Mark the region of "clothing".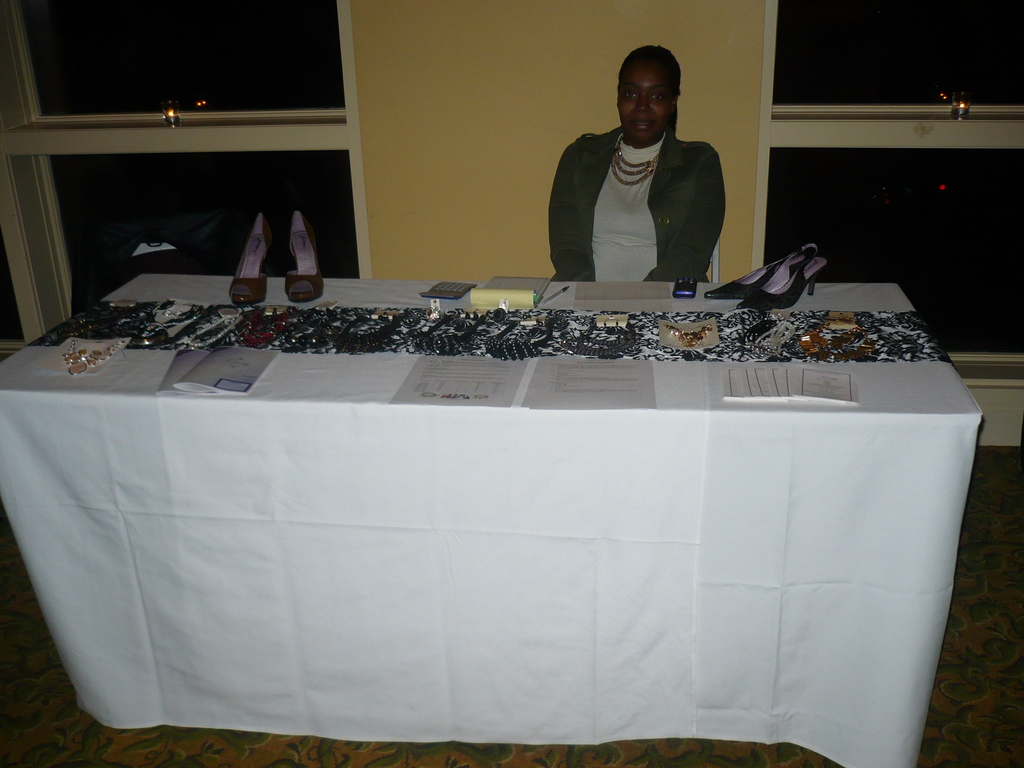
Region: 540,81,734,279.
